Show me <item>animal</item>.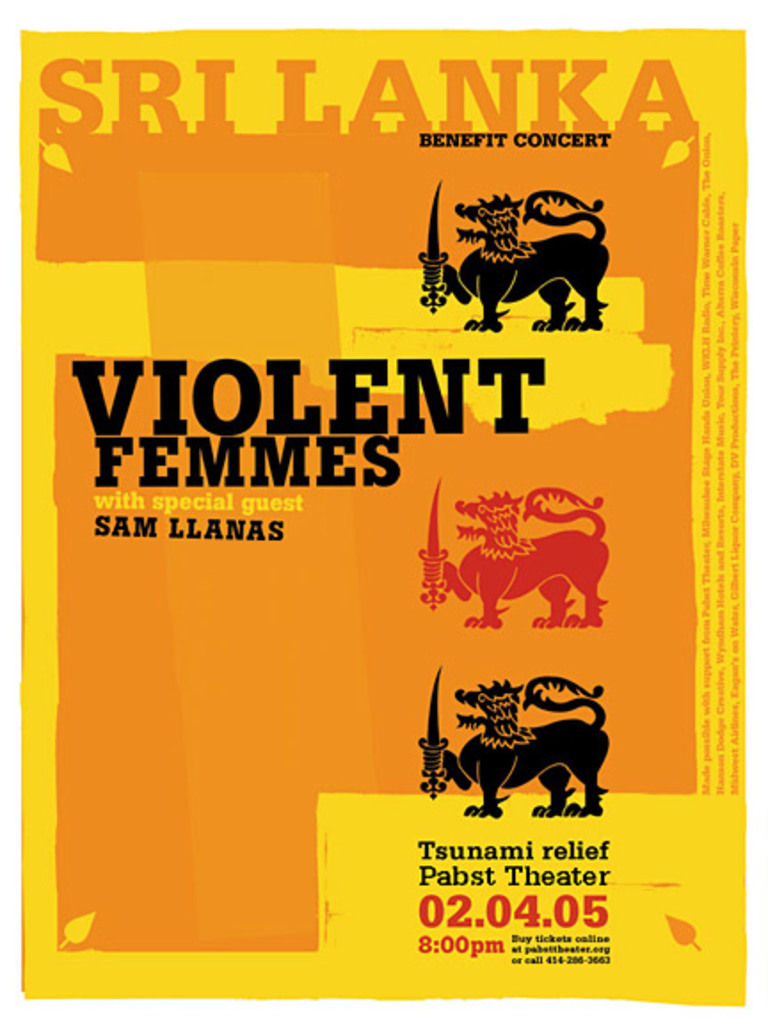
<item>animal</item> is here: [left=416, top=681, right=613, bottom=812].
